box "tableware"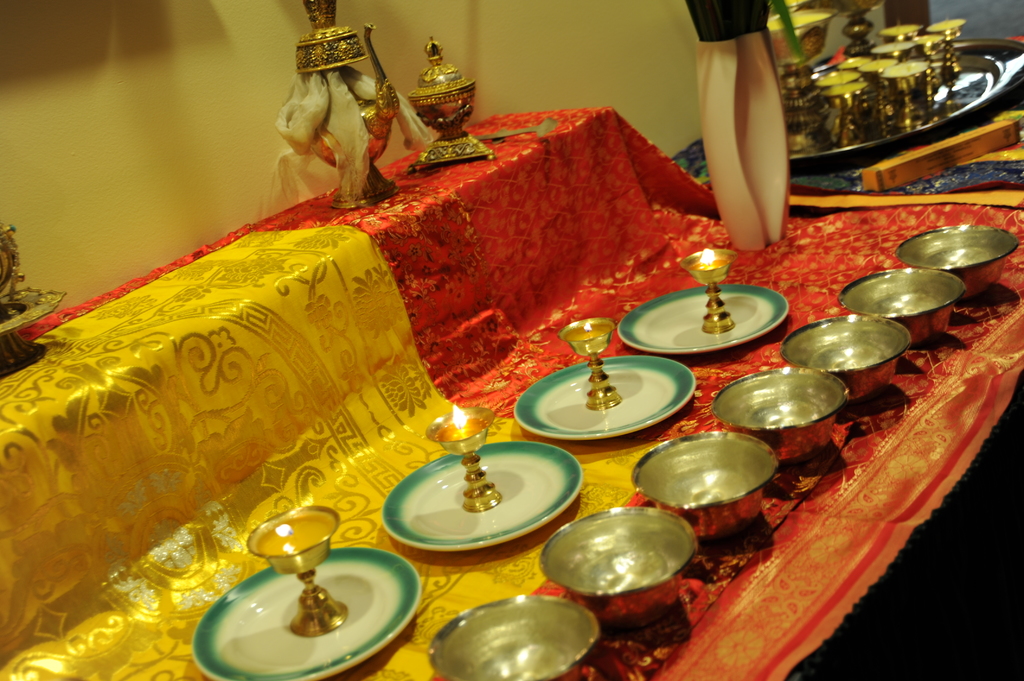
x1=243 y1=501 x2=350 y2=634
